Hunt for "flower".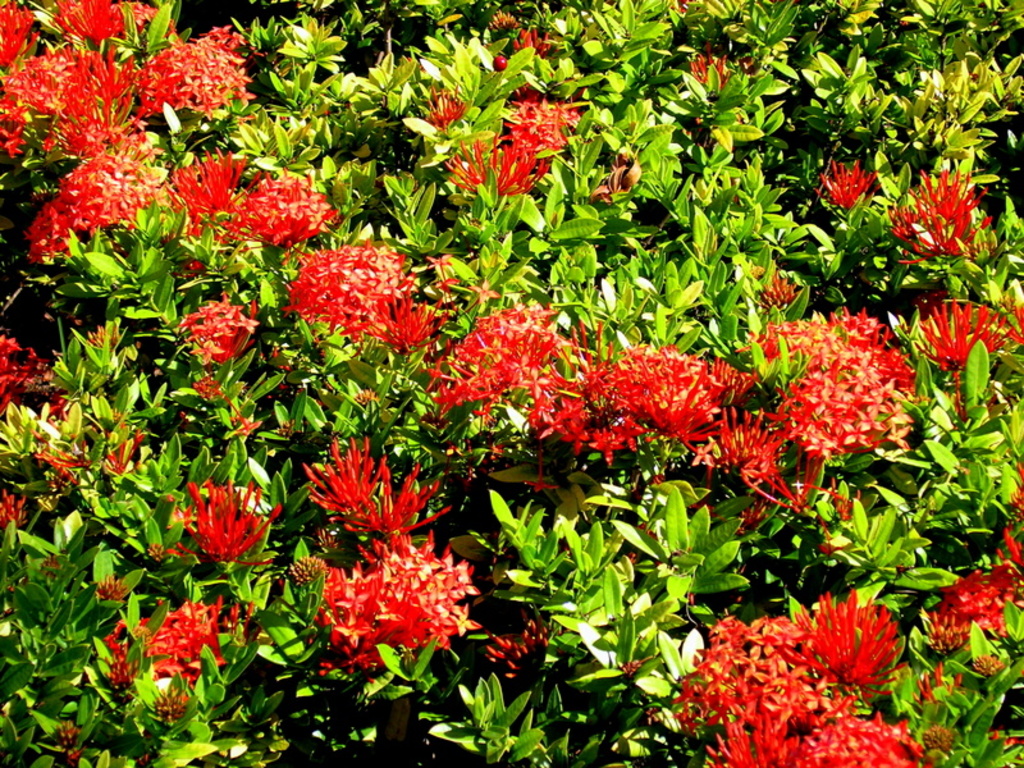
Hunted down at select_region(521, 33, 559, 55).
